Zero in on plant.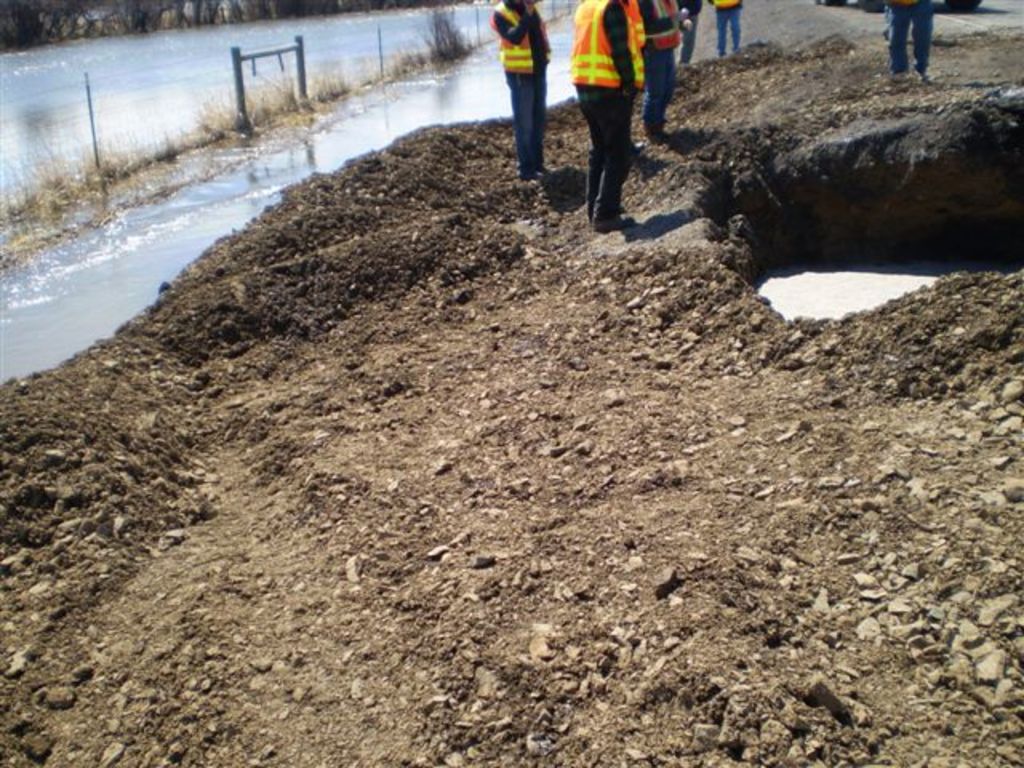
Zeroed in: region(382, 42, 421, 82).
